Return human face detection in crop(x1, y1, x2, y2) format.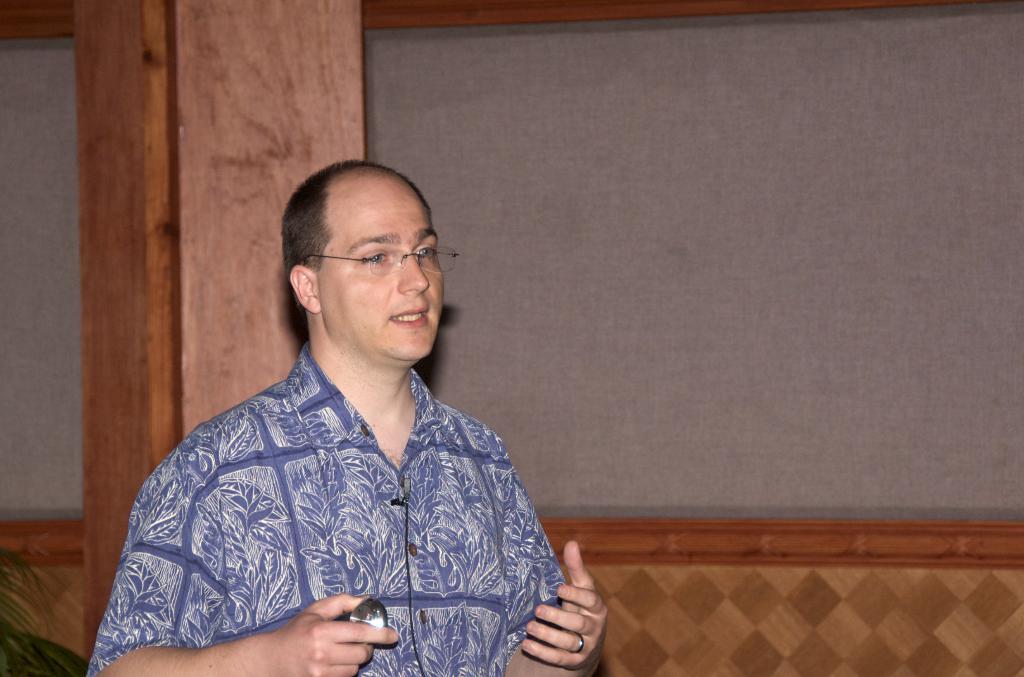
crop(320, 176, 443, 355).
